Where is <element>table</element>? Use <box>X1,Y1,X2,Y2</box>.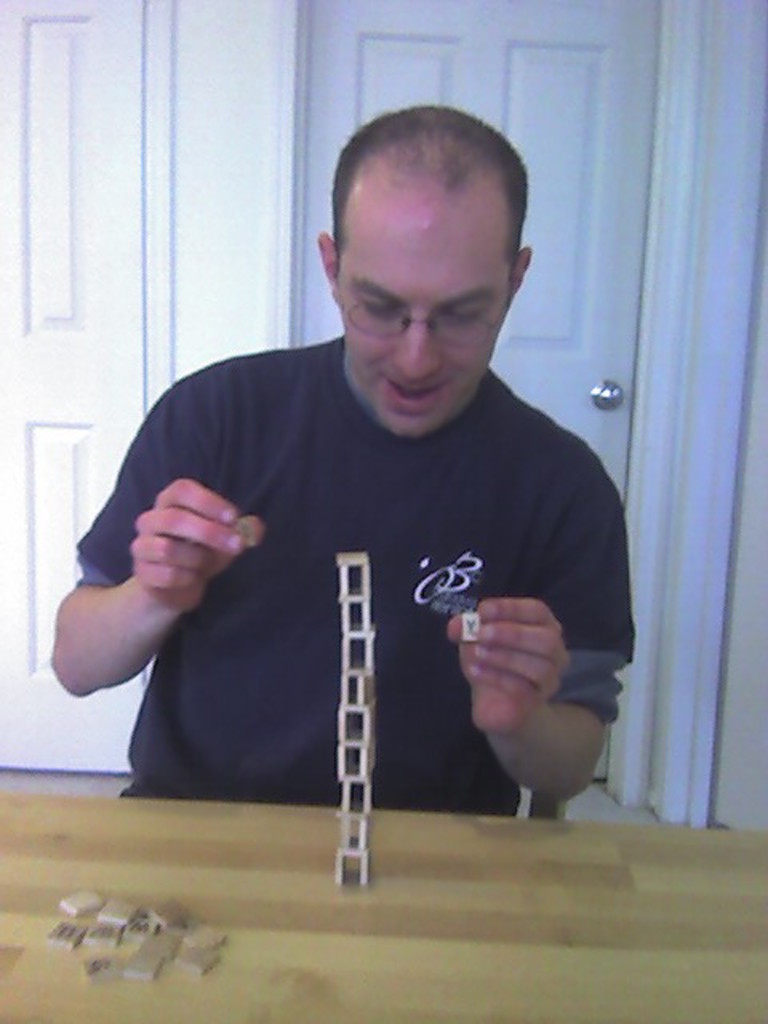
<box>0,789,766,1022</box>.
